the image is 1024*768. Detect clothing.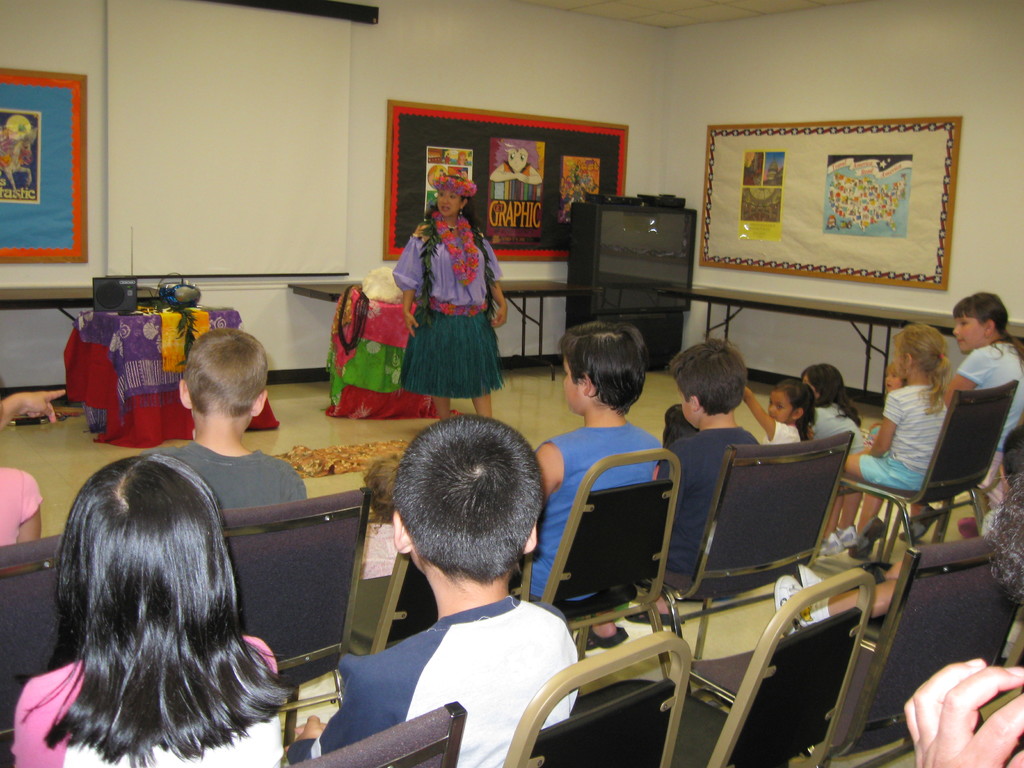
Detection: bbox=(766, 420, 801, 444).
